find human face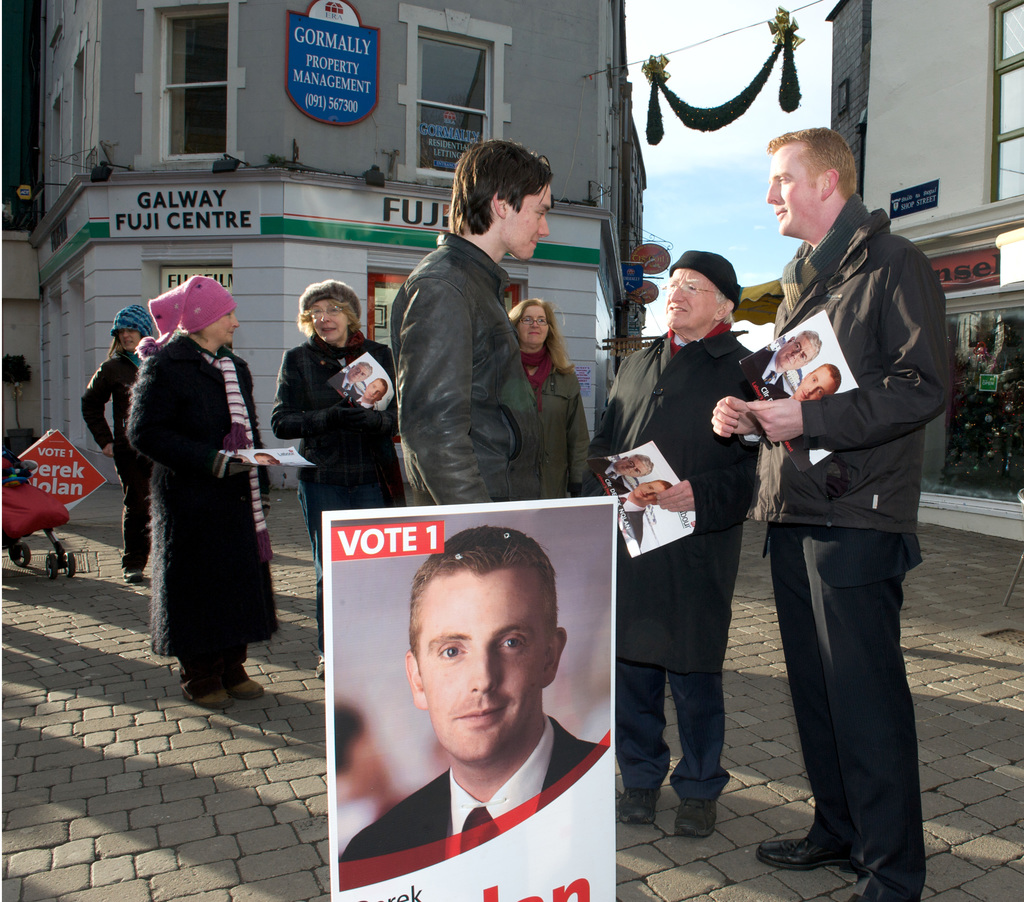
[x1=252, y1=448, x2=284, y2=467]
